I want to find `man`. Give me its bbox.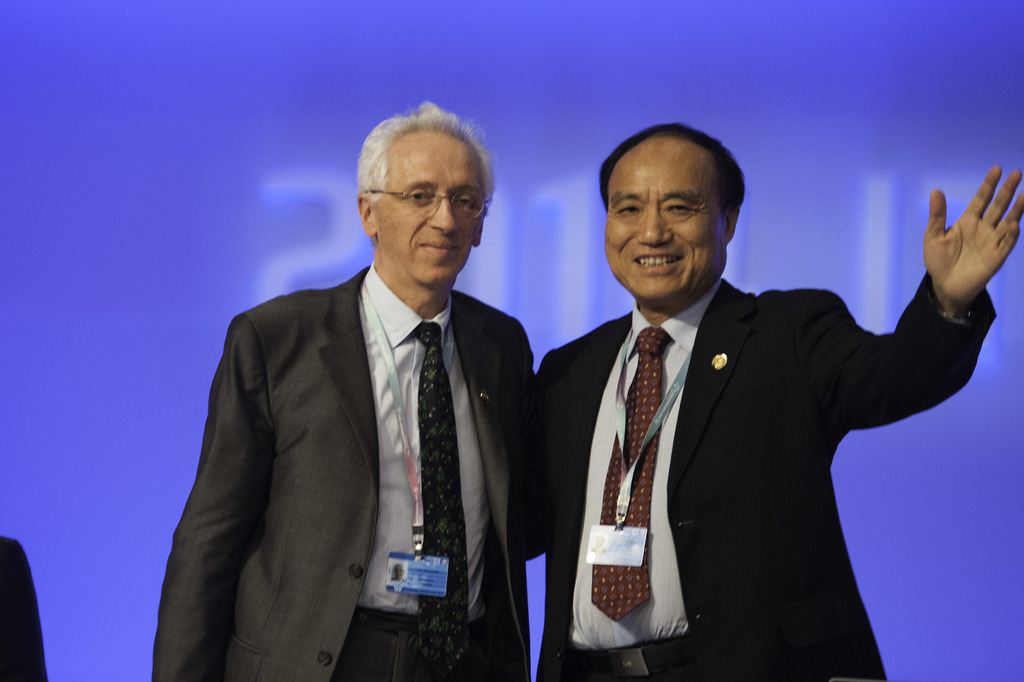
151/104/538/681.
